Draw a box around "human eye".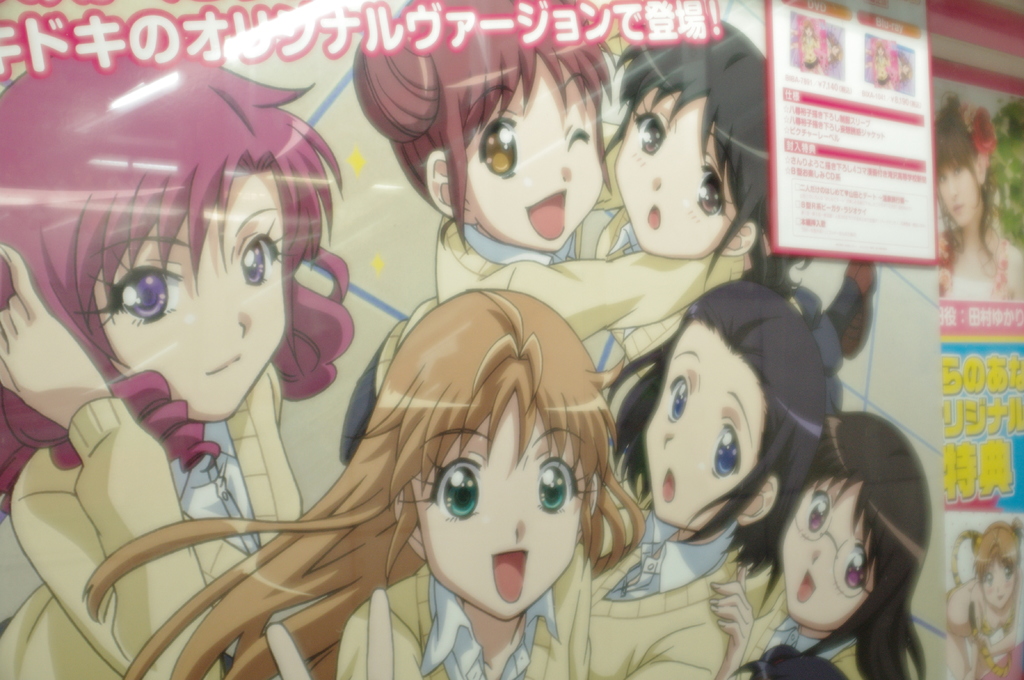
[425, 442, 485, 526].
